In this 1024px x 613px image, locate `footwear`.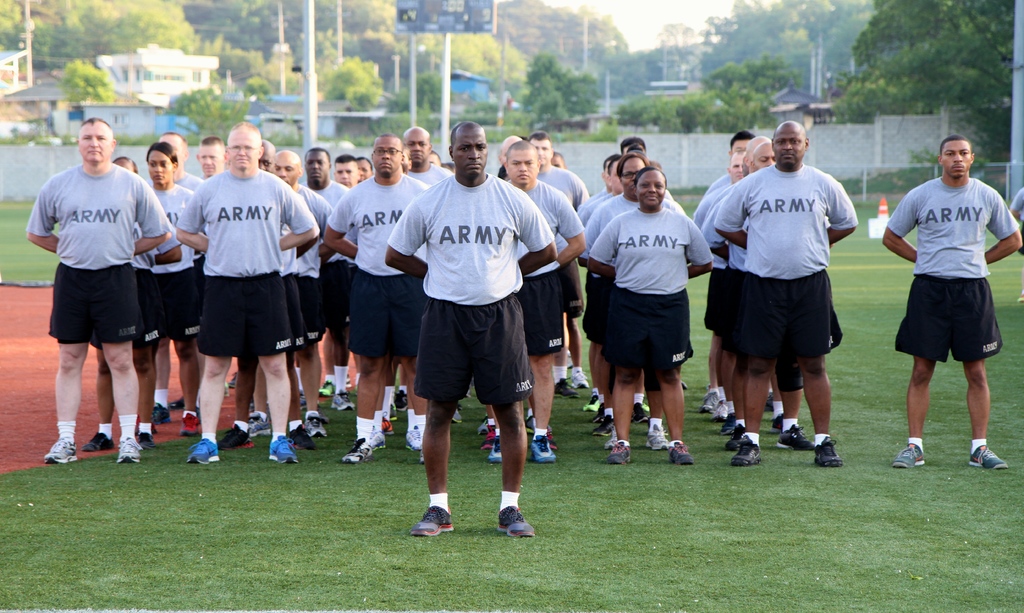
Bounding box: select_region(567, 354, 575, 368).
